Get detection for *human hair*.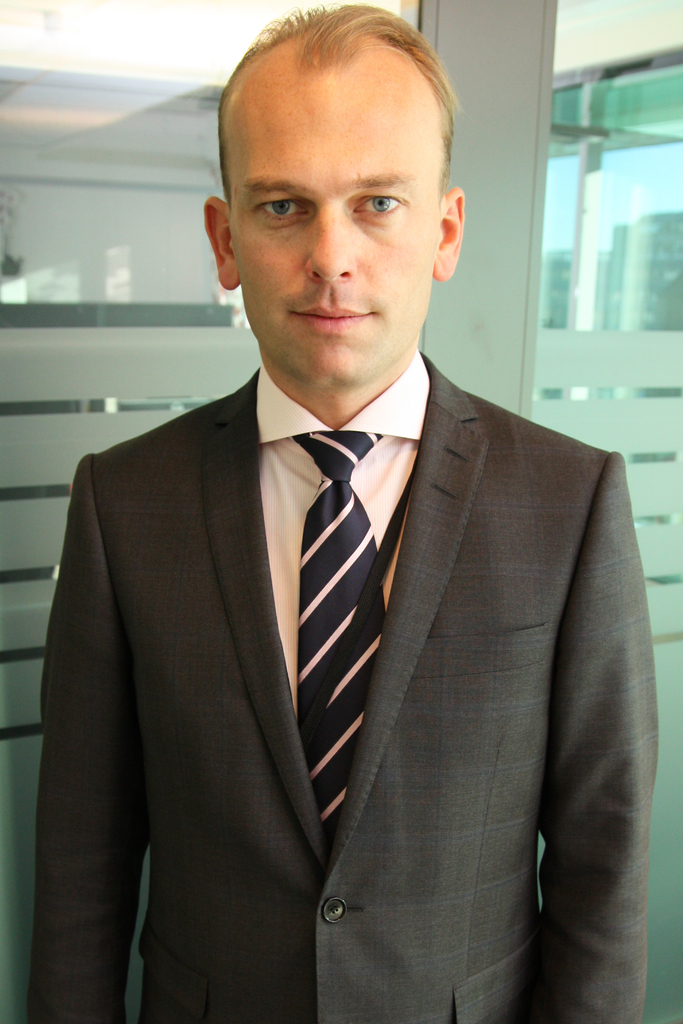
Detection: Rect(202, 5, 459, 283).
